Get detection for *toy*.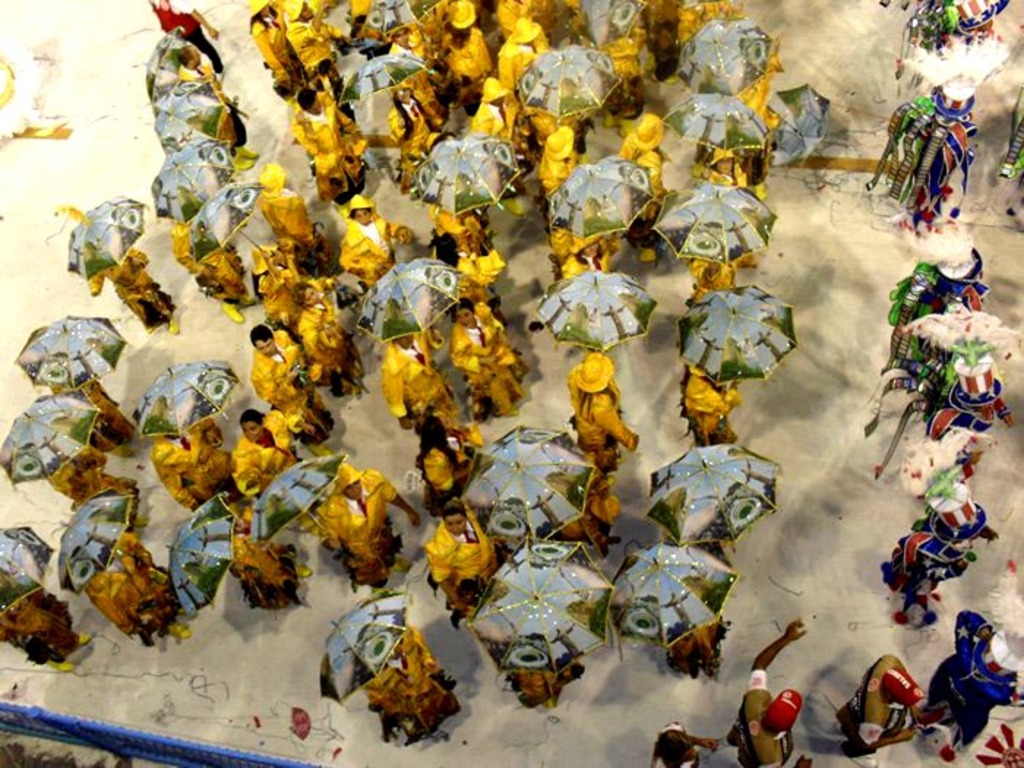
Detection: bbox=[417, 399, 492, 509].
